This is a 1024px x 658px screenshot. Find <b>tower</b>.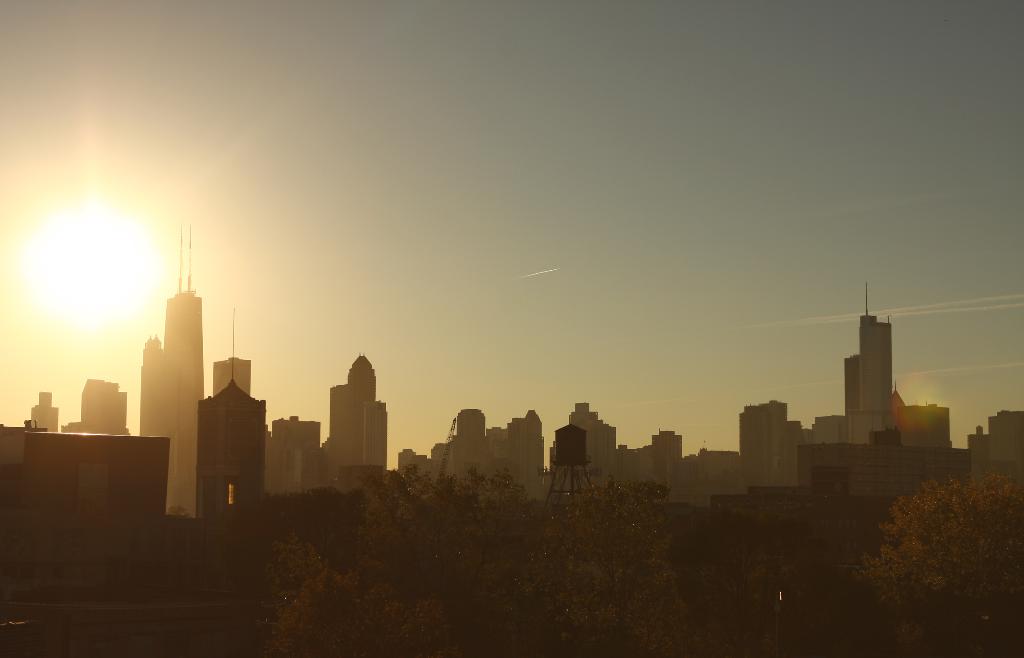
Bounding box: bbox=(196, 309, 266, 514).
